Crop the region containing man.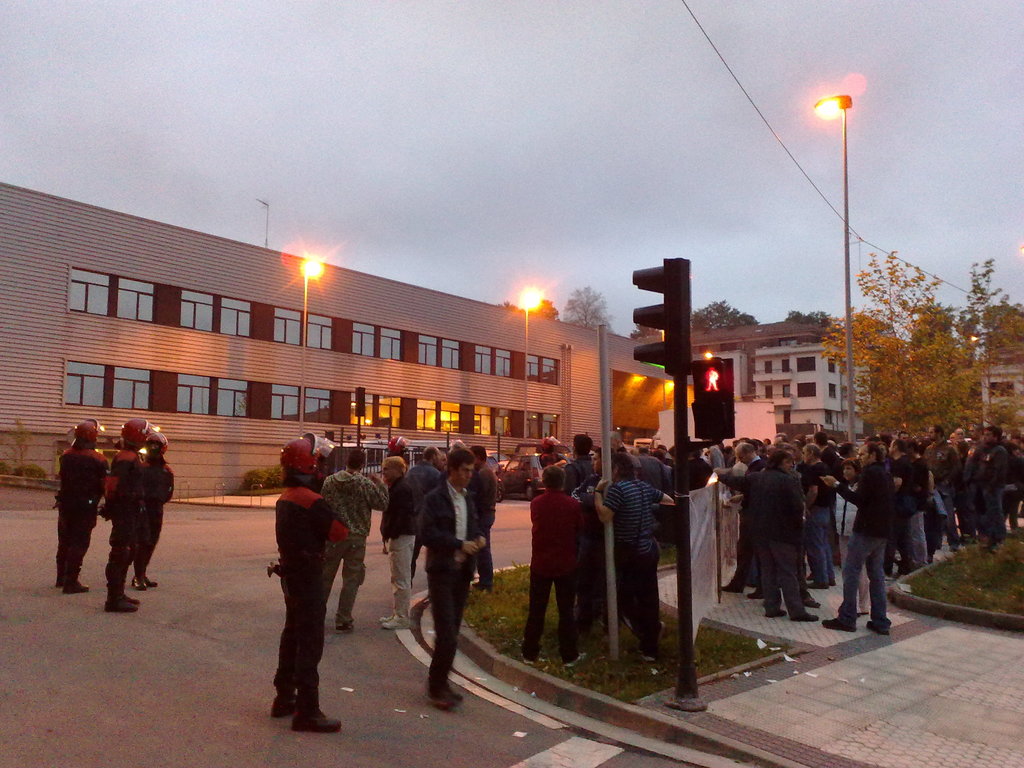
Crop region: bbox(53, 419, 110, 593).
